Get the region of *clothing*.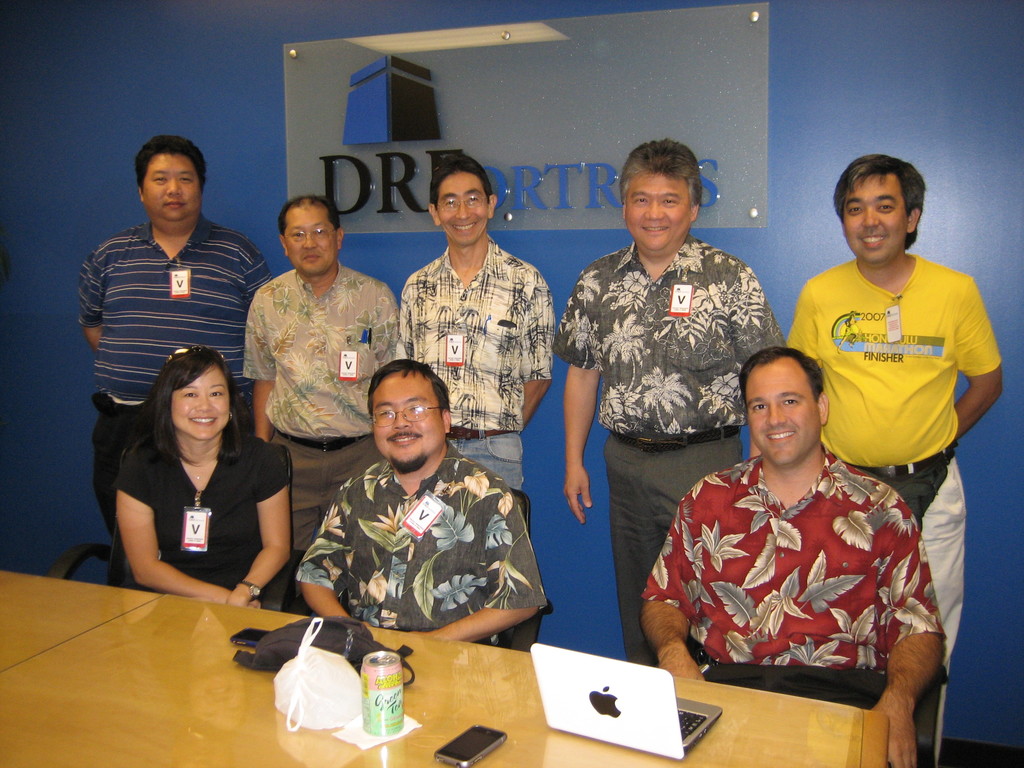
(790, 253, 1002, 675).
